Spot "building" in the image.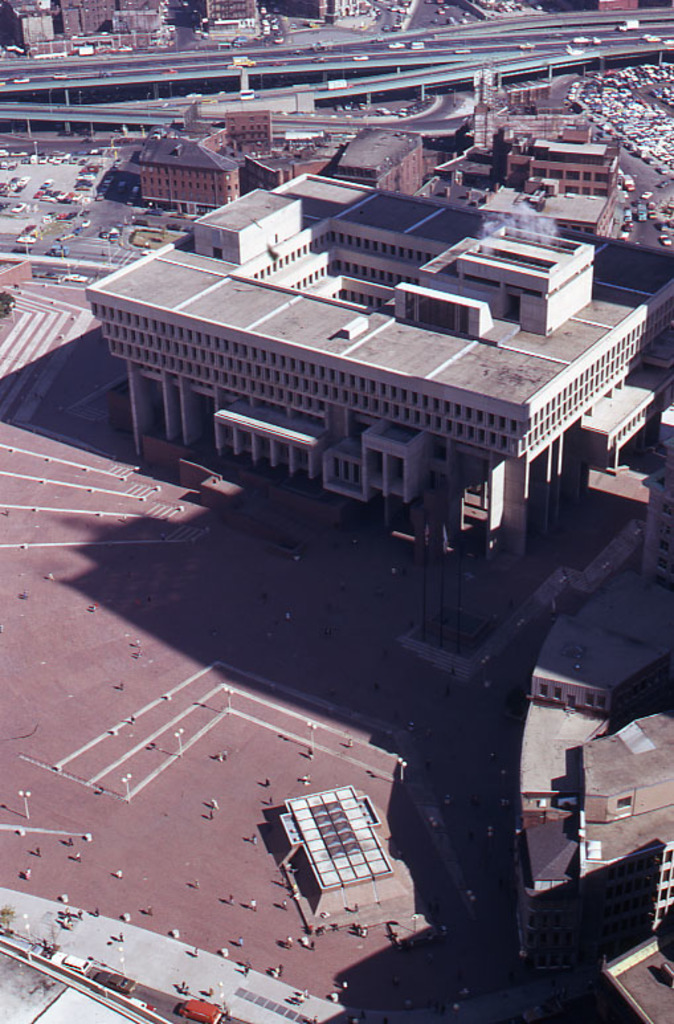
"building" found at crop(89, 170, 673, 580).
